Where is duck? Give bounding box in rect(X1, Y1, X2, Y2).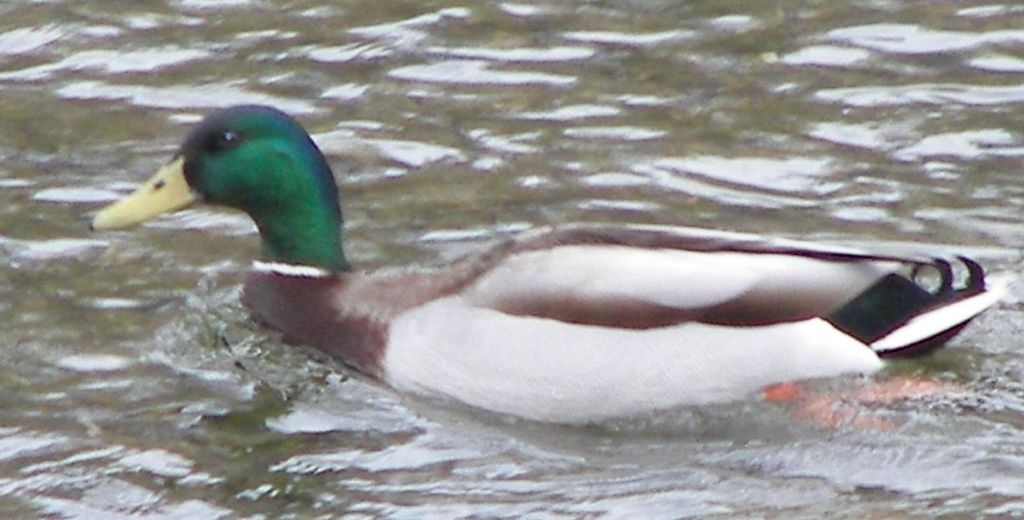
rect(83, 102, 1009, 432).
